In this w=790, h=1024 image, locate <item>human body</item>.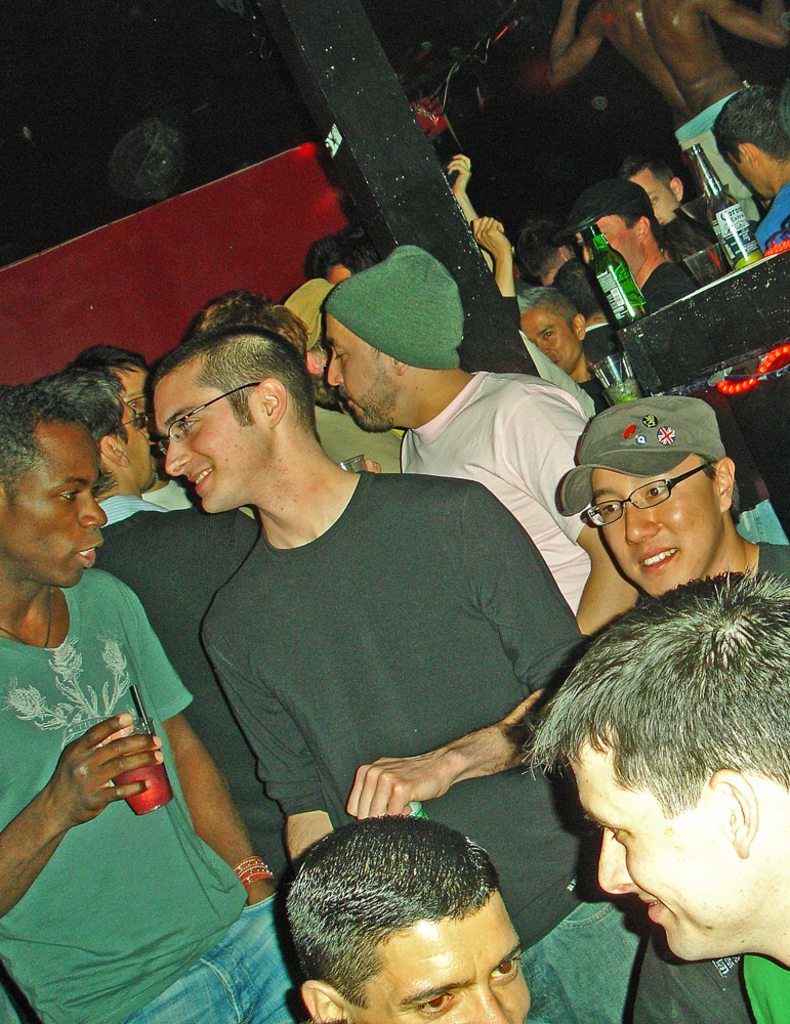
Bounding box: x1=741, y1=951, x2=789, y2=1023.
